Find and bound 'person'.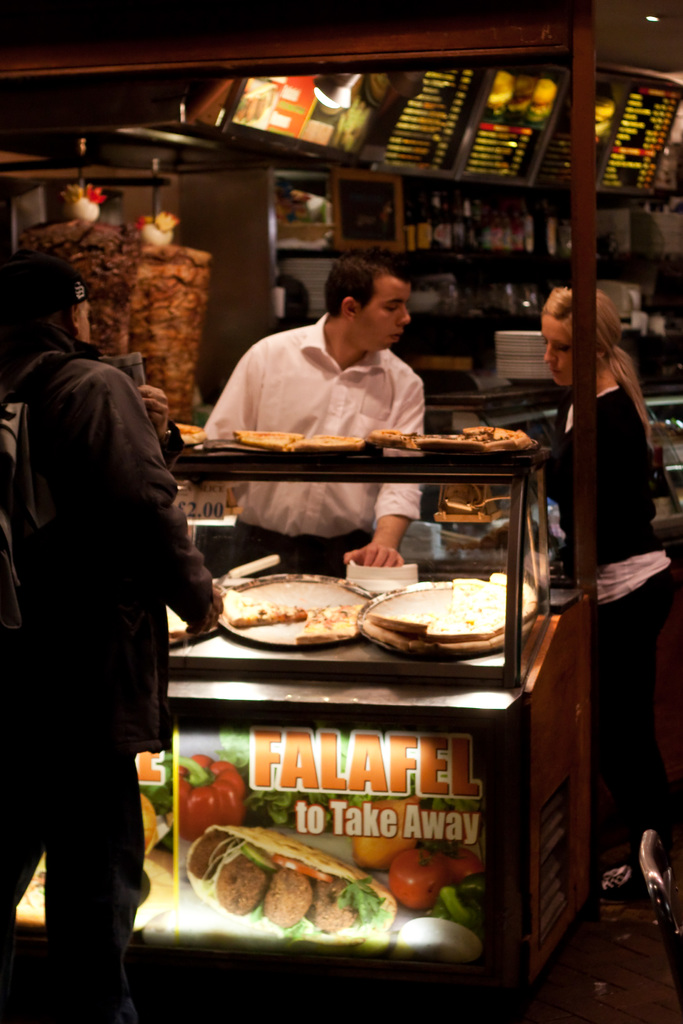
Bound: locate(3, 279, 196, 946).
